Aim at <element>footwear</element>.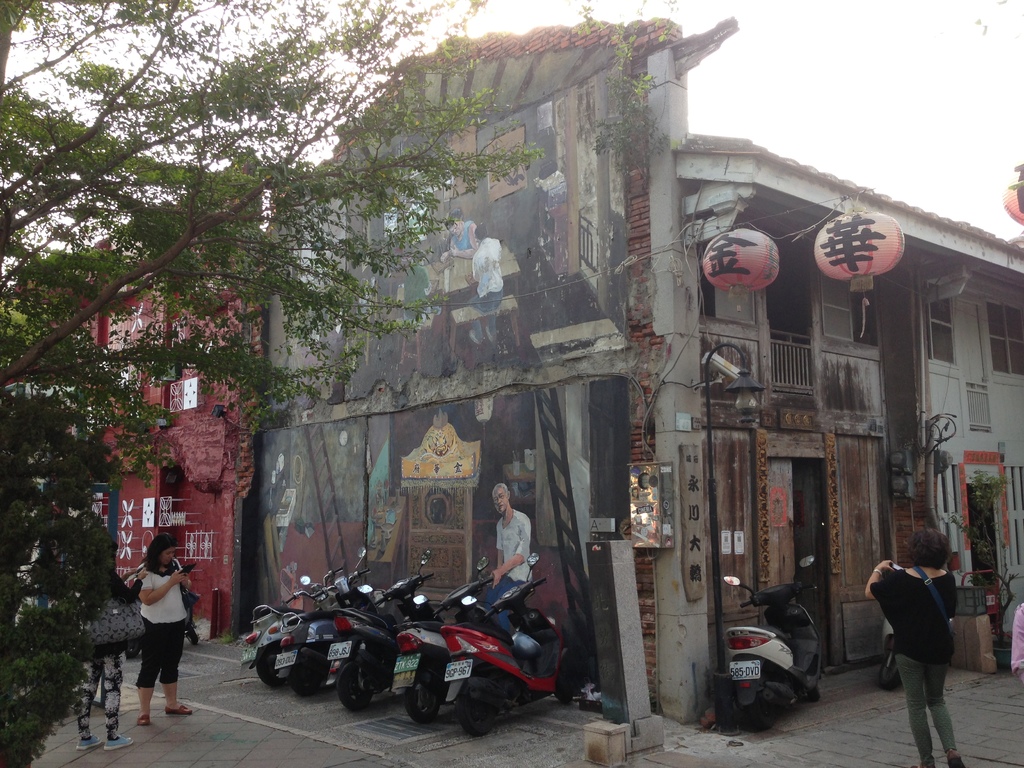
Aimed at bbox=(68, 731, 102, 751).
